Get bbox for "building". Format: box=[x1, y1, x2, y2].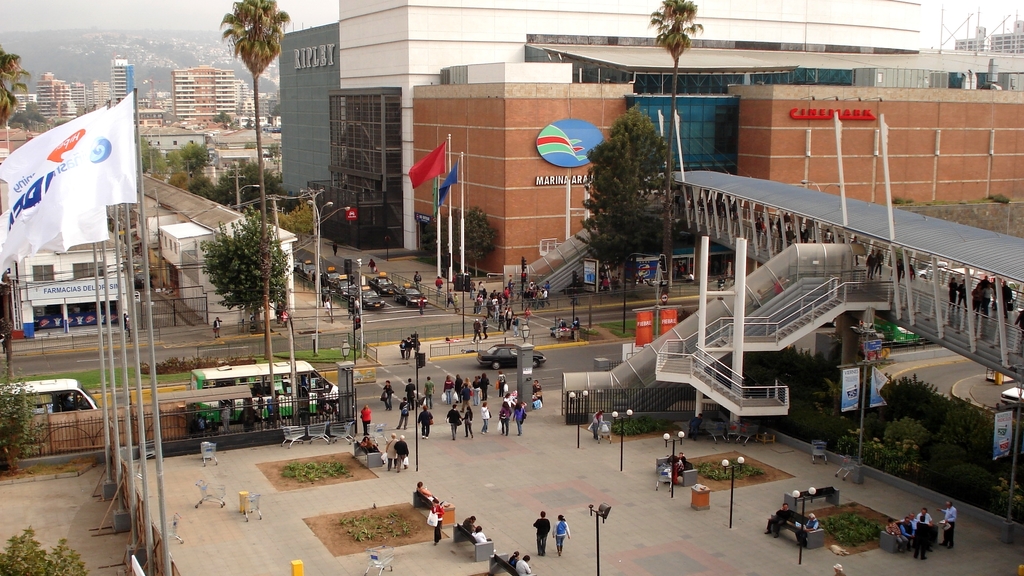
box=[333, 0, 1023, 280].
